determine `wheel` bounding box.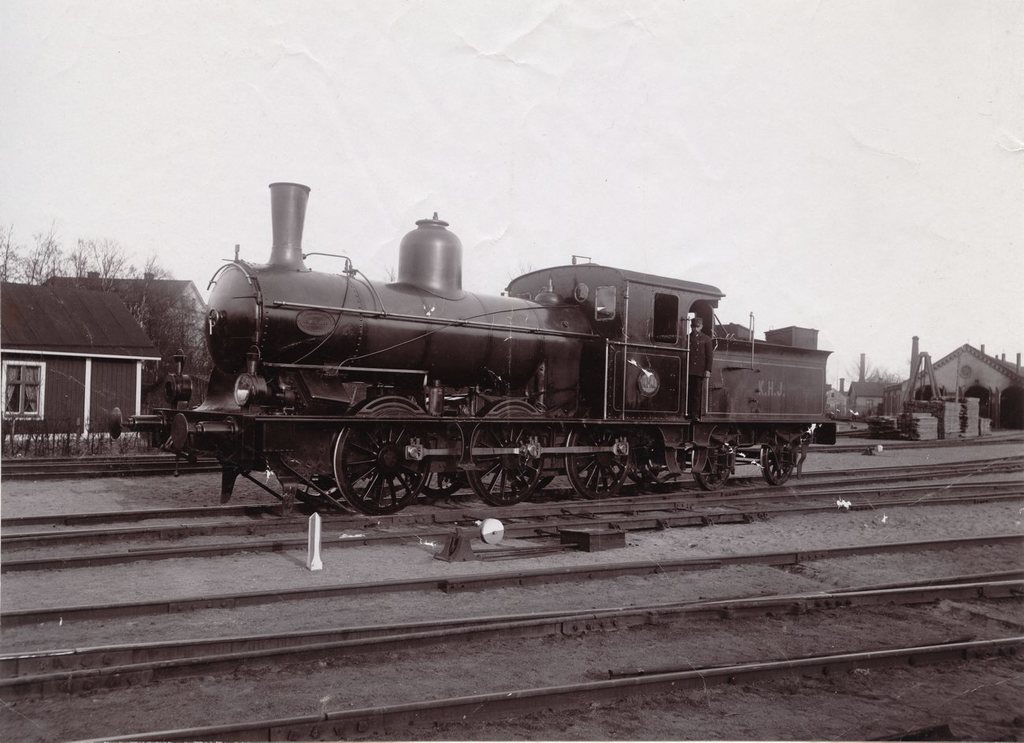
Determined: (691,436,729,487).
